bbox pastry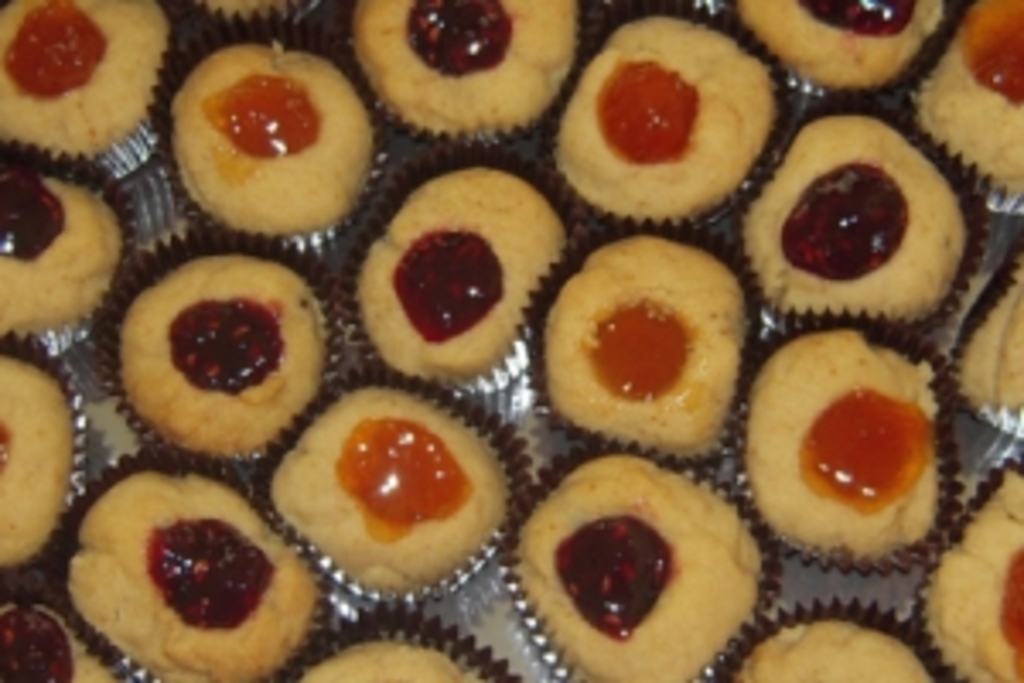
bbox(908, 0, 1021, 195)
